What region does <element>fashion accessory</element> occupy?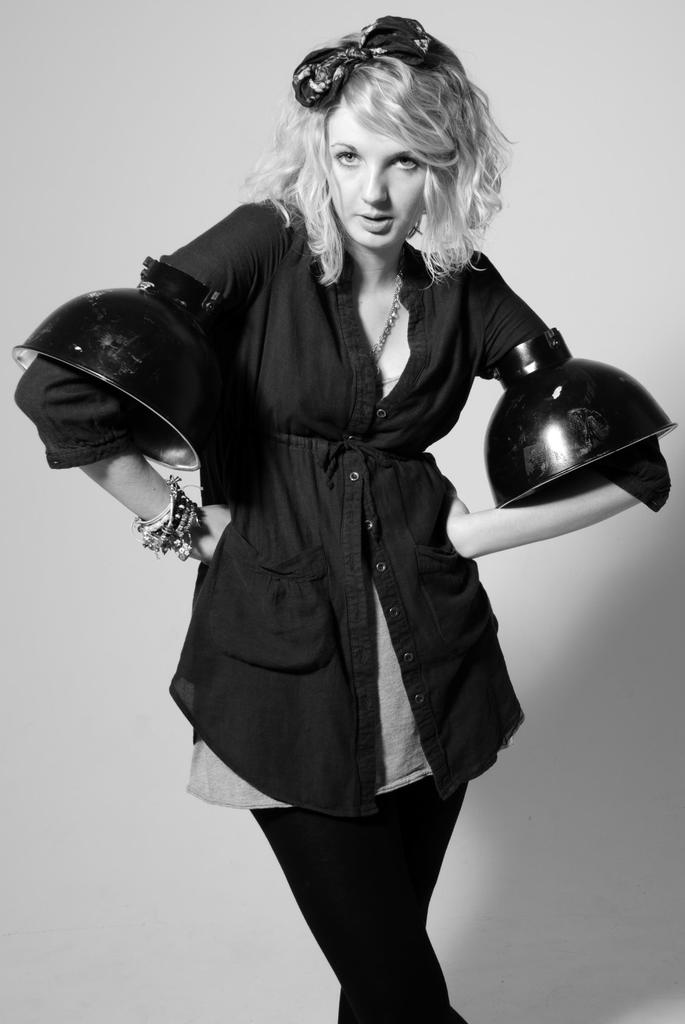
(292,13,458,115).
